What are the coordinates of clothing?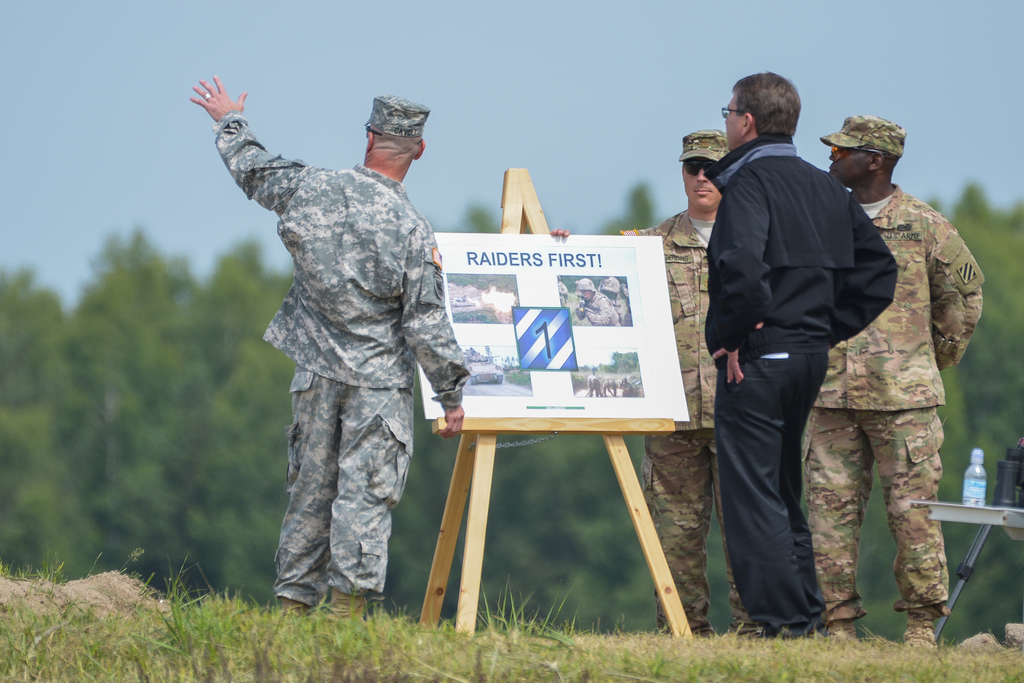
region(213, 110, 474, 612).
